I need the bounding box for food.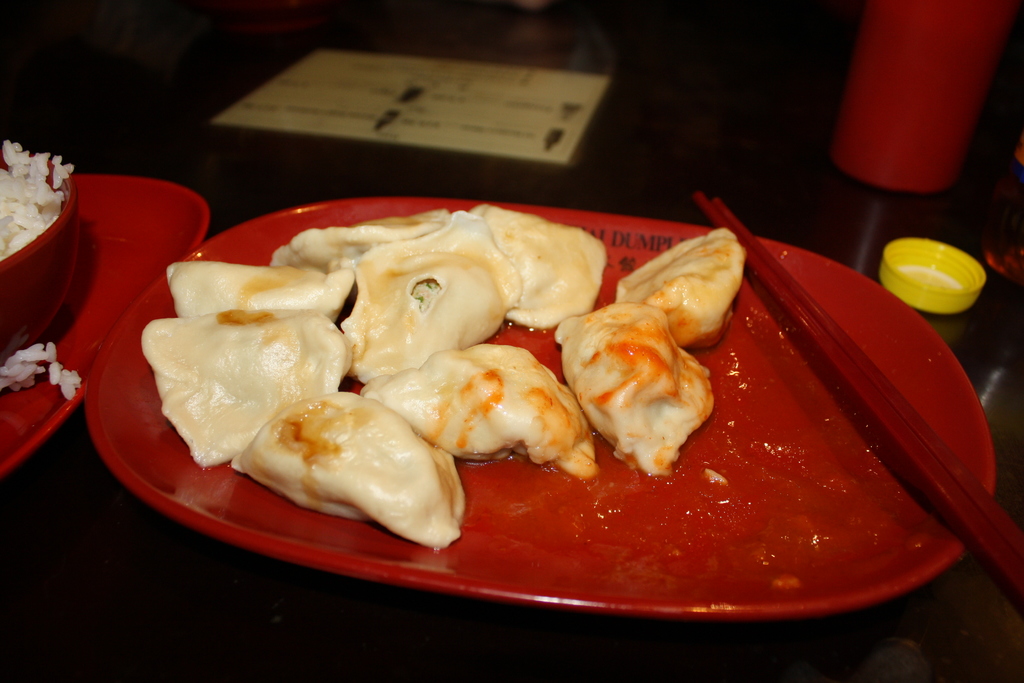
Here it is: {"x1": 259, "y1": 385, "x2": 457, "y2": 532}.
